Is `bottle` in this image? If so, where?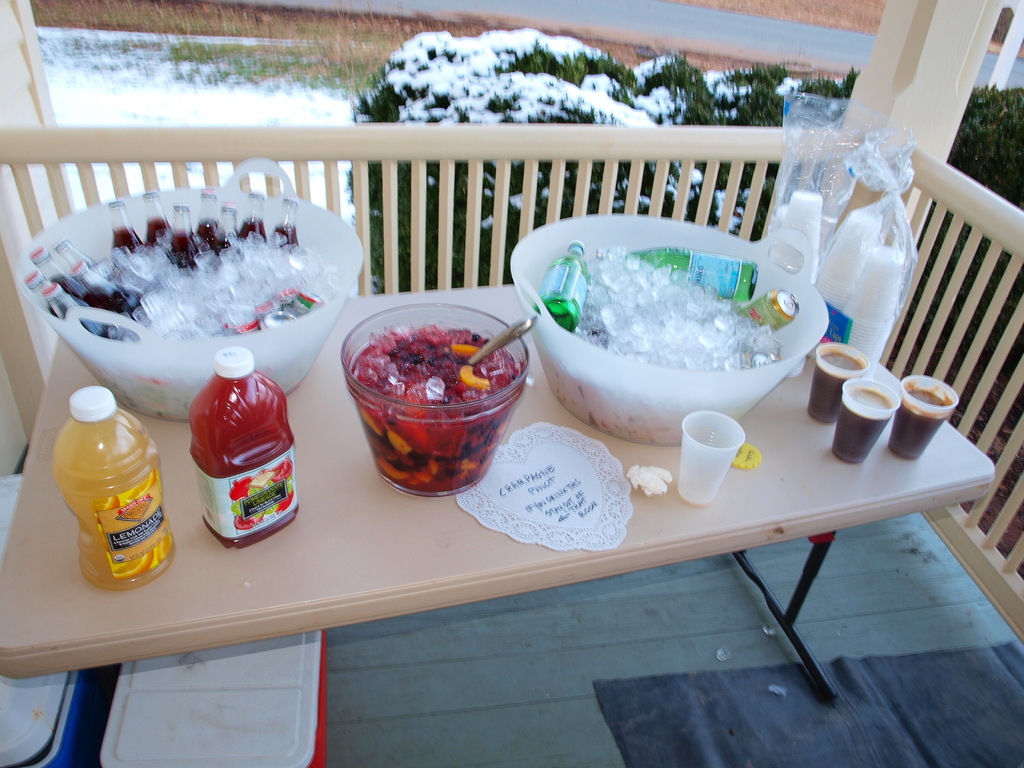
Yes, at 236,186,269,246.
